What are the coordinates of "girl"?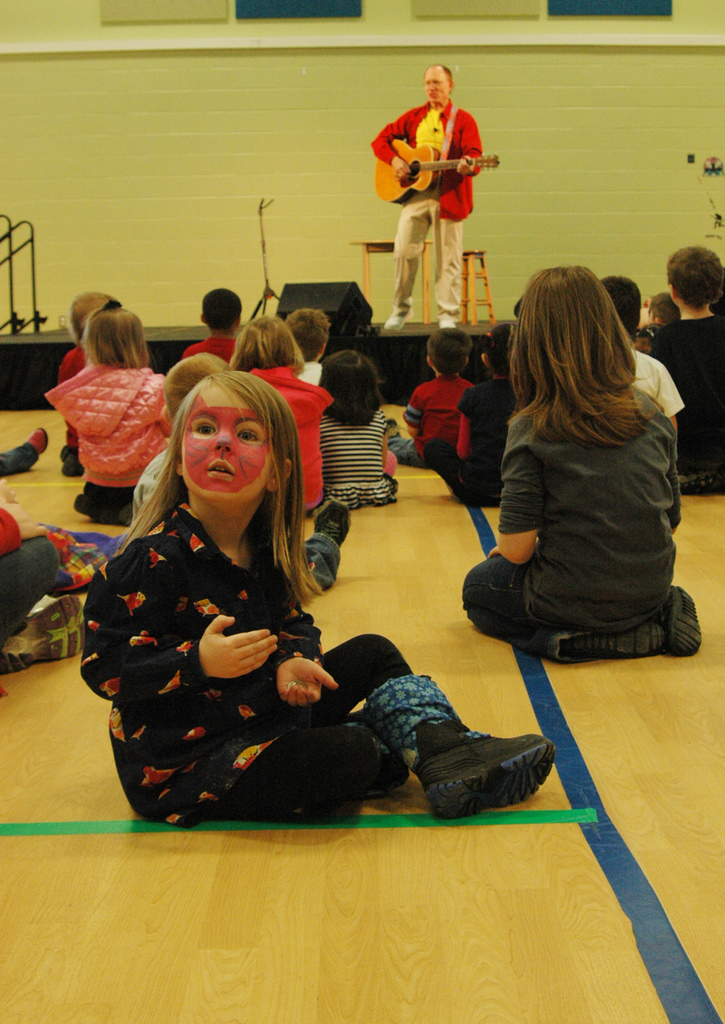
rect(461, 259, 687, 652).
